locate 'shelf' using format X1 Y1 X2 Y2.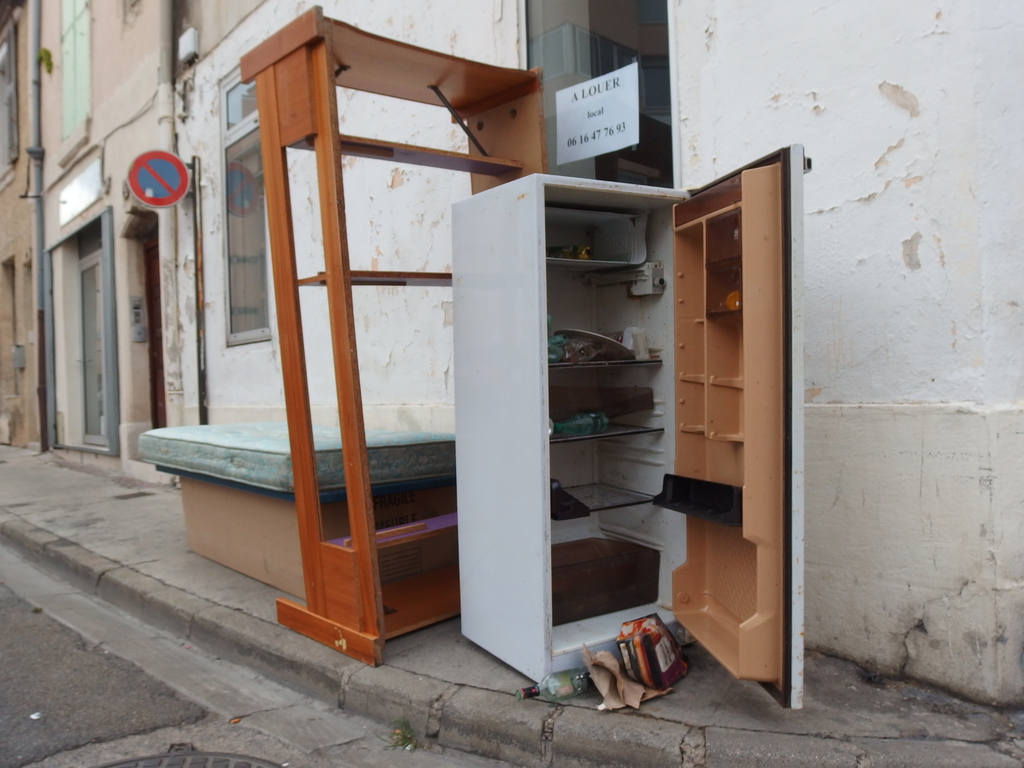
543 527 660 632.
